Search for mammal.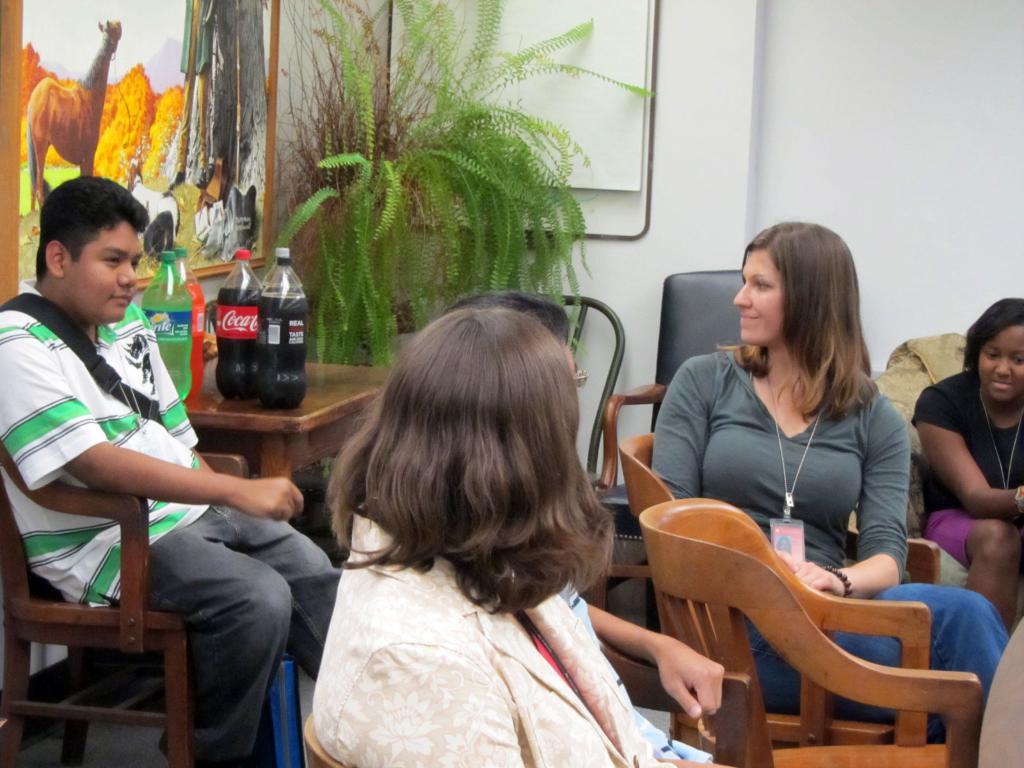
Found at [left=23, top=15, right=125, bottom=203].
